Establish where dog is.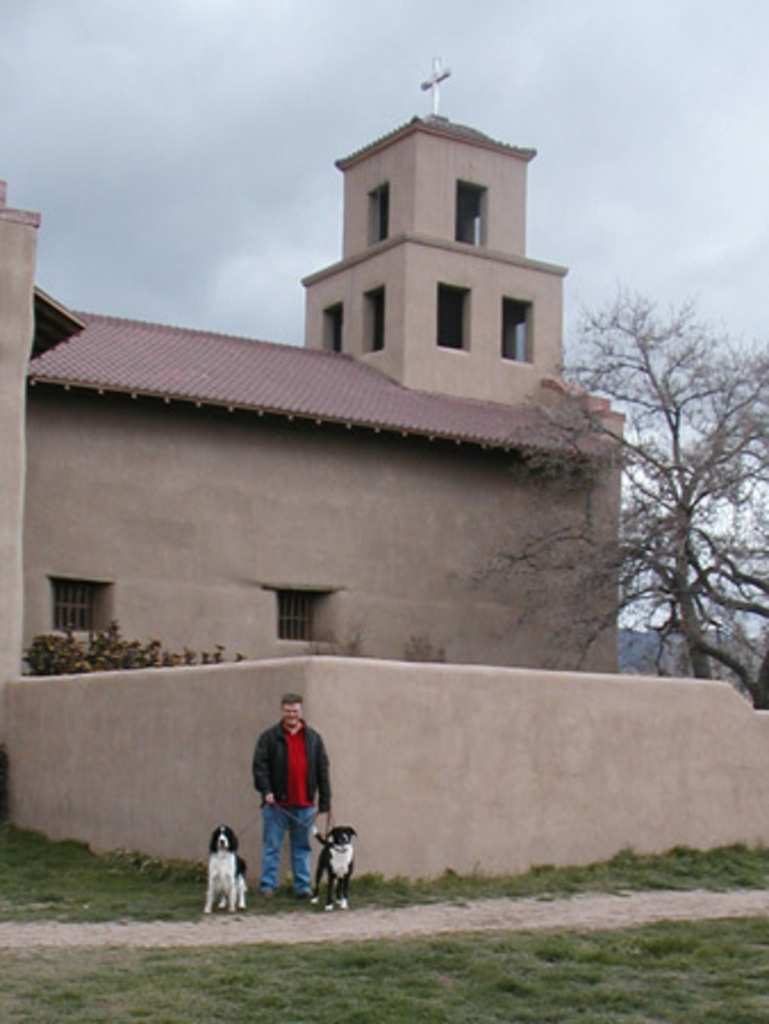
Established at x1=202 y1=821 x2=253 y2=912.
